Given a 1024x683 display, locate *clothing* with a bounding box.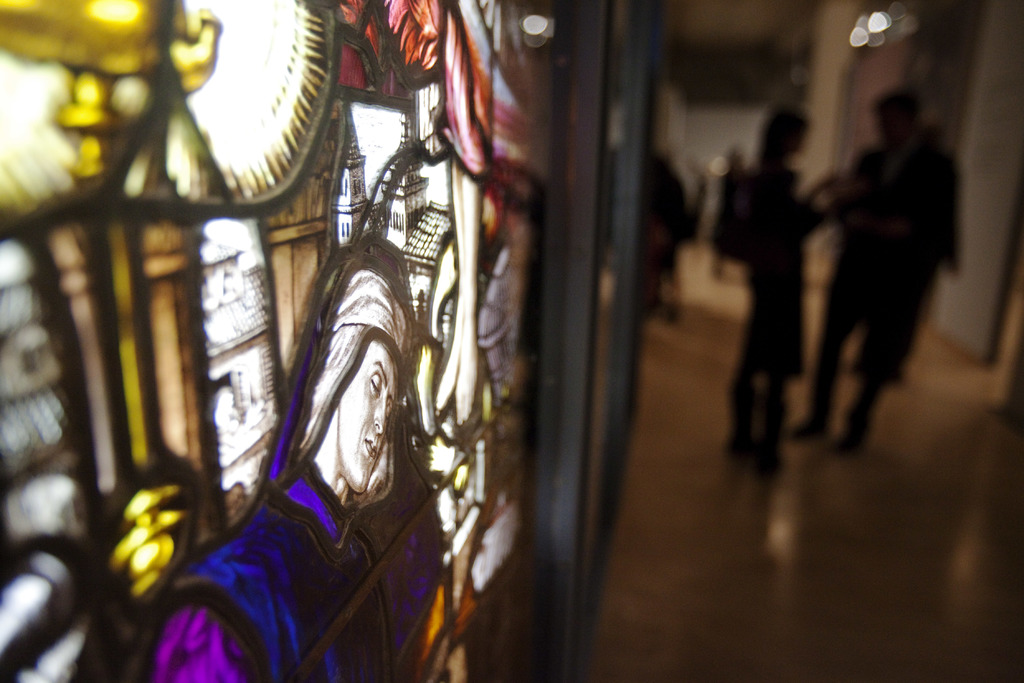
Located: bbox=(717, 163, 812, 472).
